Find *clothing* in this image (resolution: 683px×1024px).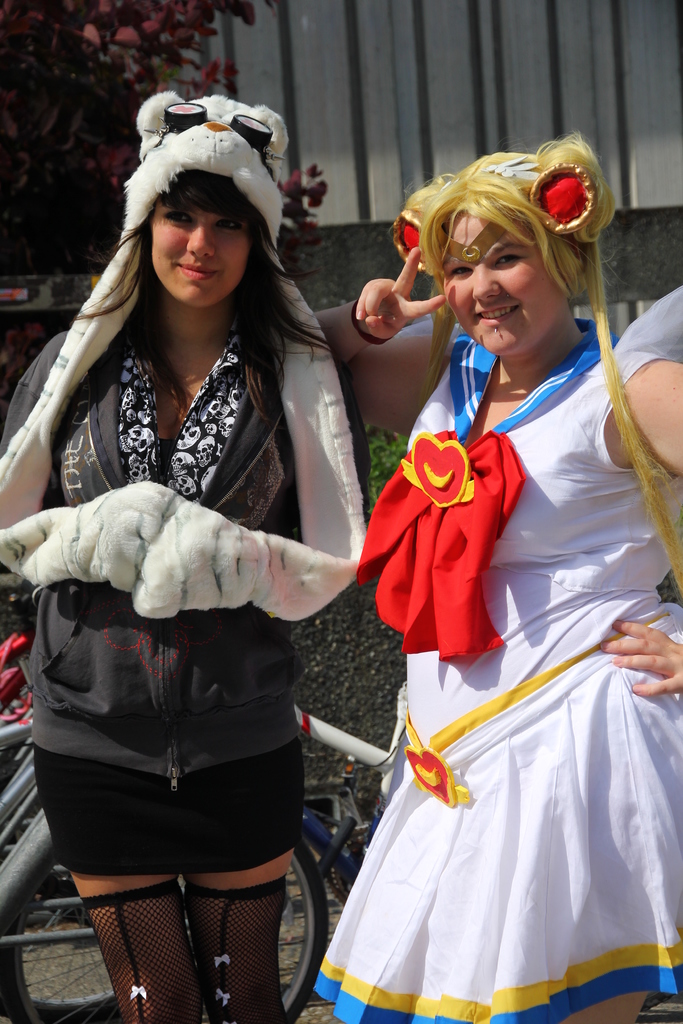
box(318, 328, 682, 1023).
